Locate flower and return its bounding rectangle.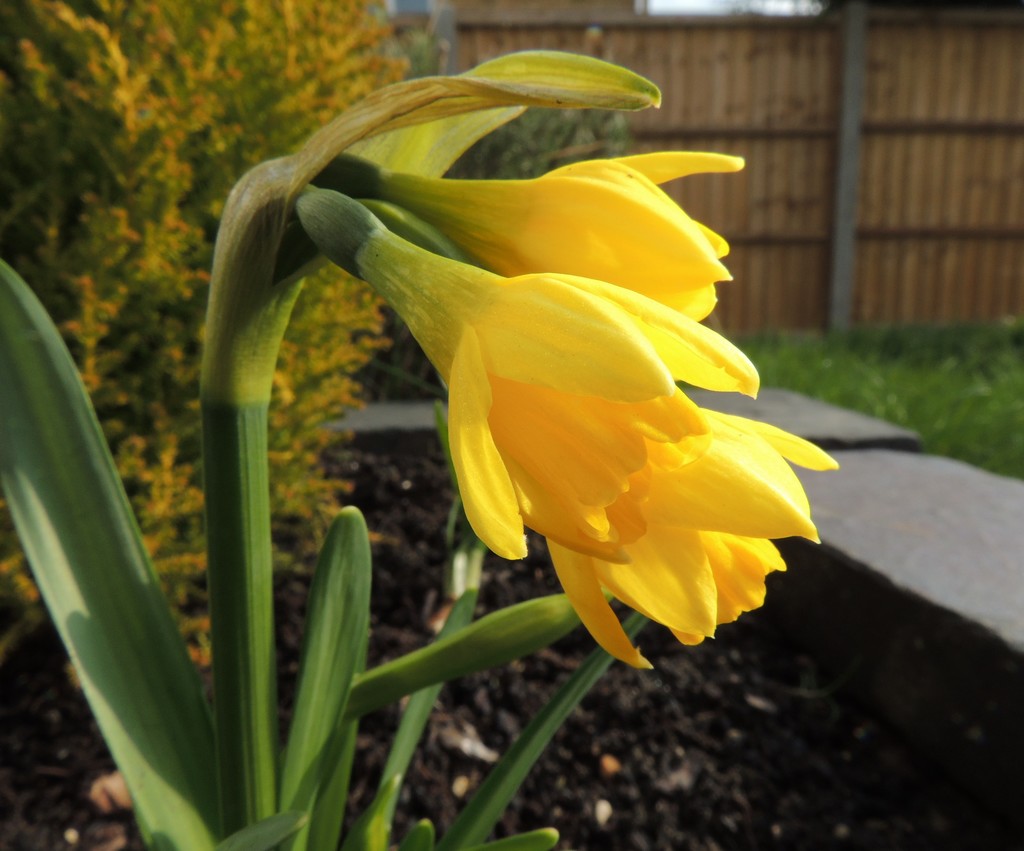
detection(225, 60, 844, 683).
